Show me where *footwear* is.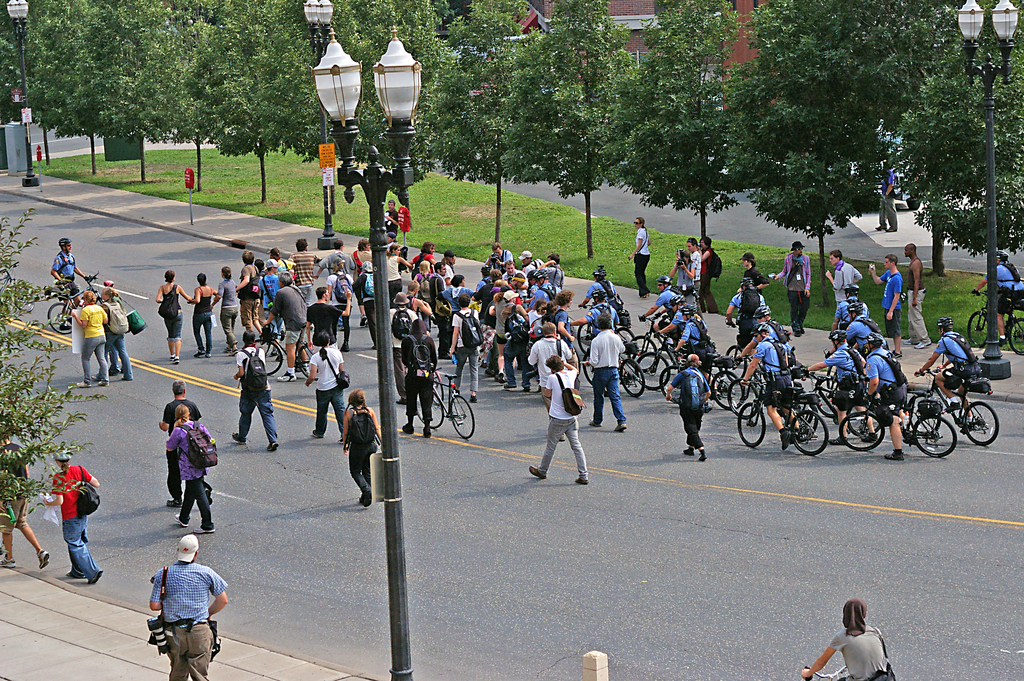
*footwear* is at [202,521,211,536].
